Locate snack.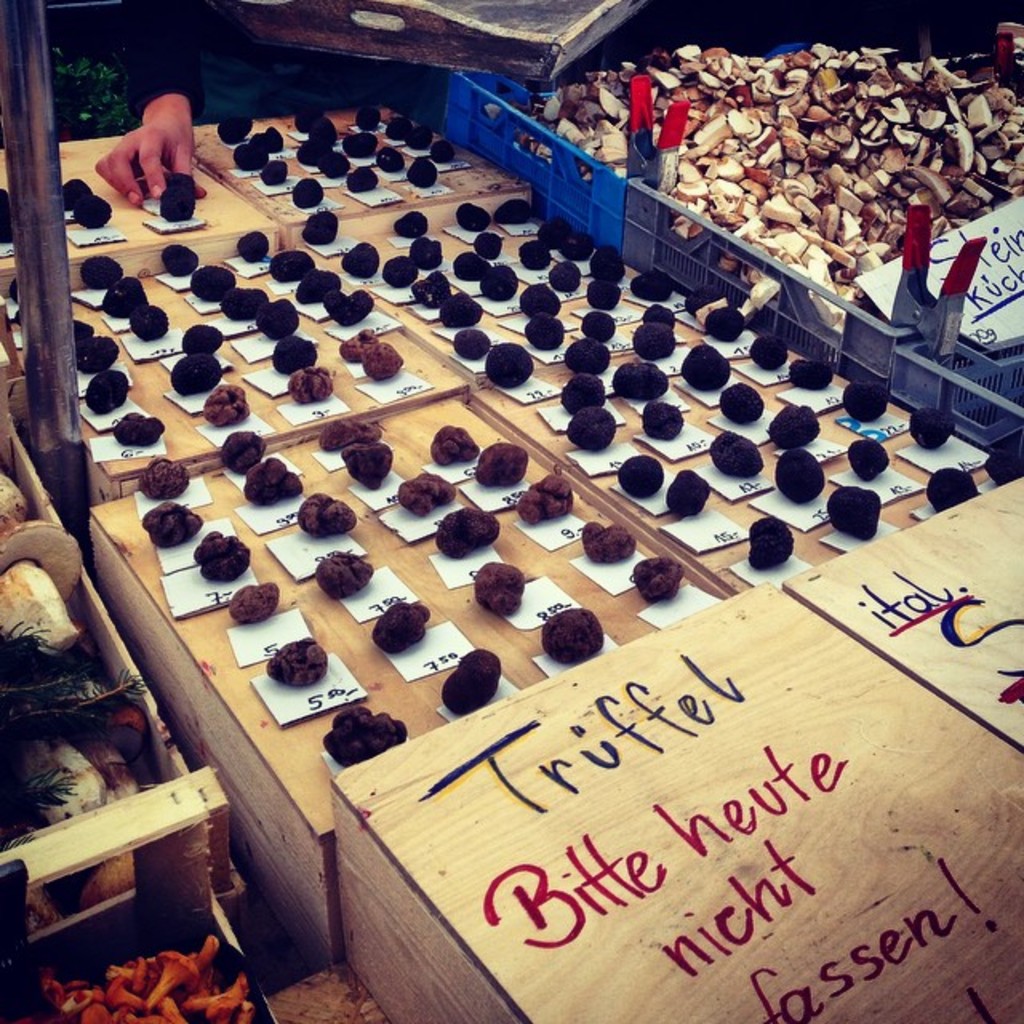
Bounding box: {"left": 626, "top": 30, "right": 1000, "bottom": 240}.
